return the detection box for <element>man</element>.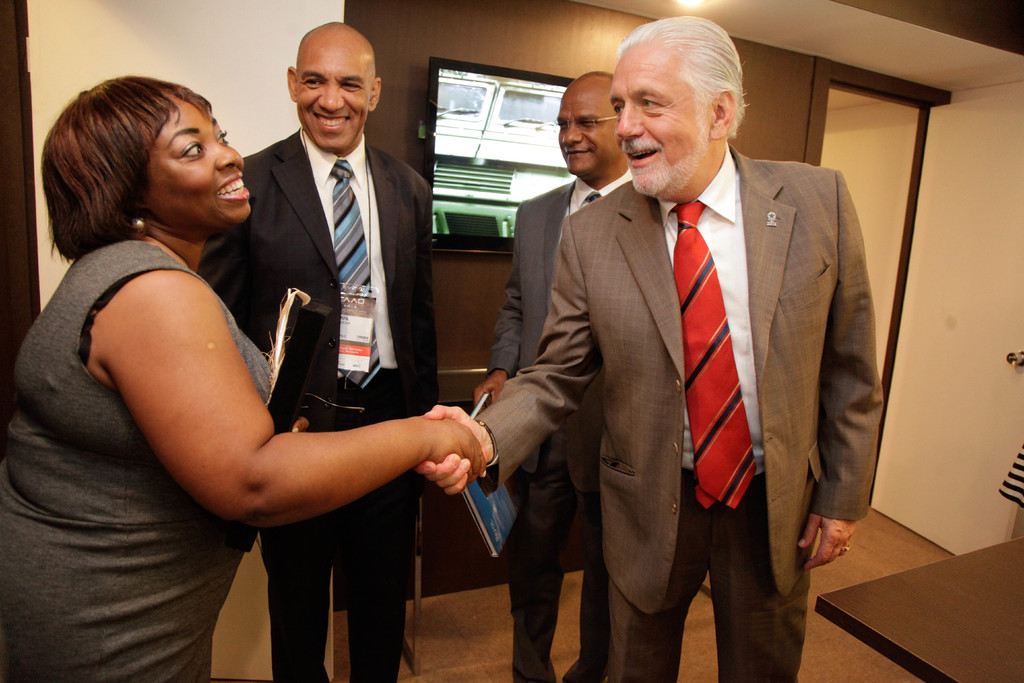
<region>468, 68, 632, 682</region>.
